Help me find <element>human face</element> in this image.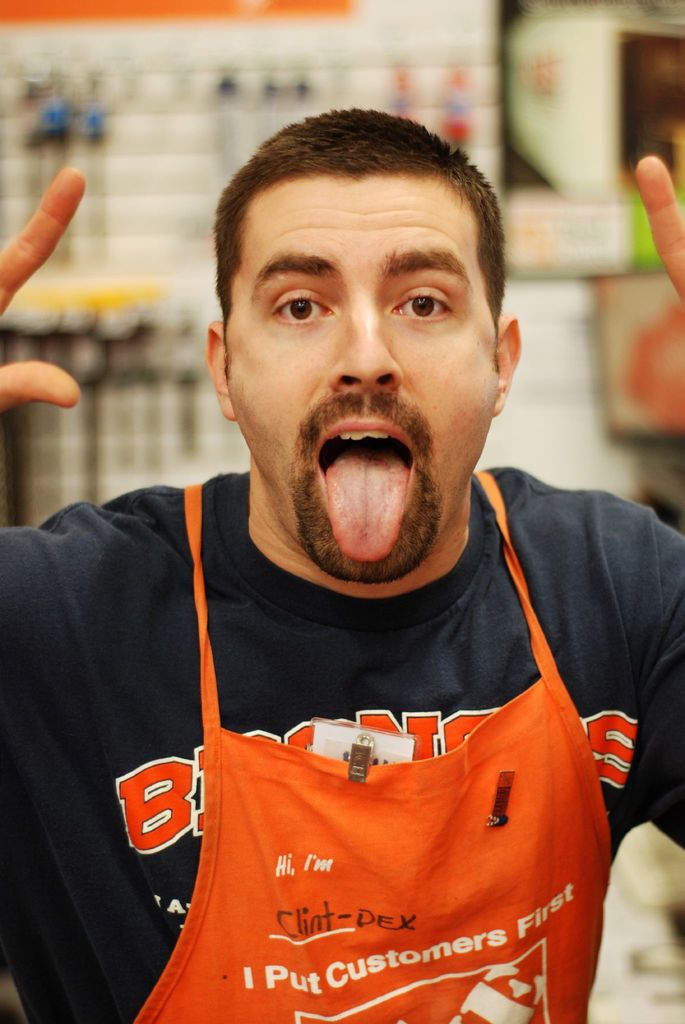
Found it: {"x1": 225, "y1": 178, "x2": 500, "y2": 582}.
